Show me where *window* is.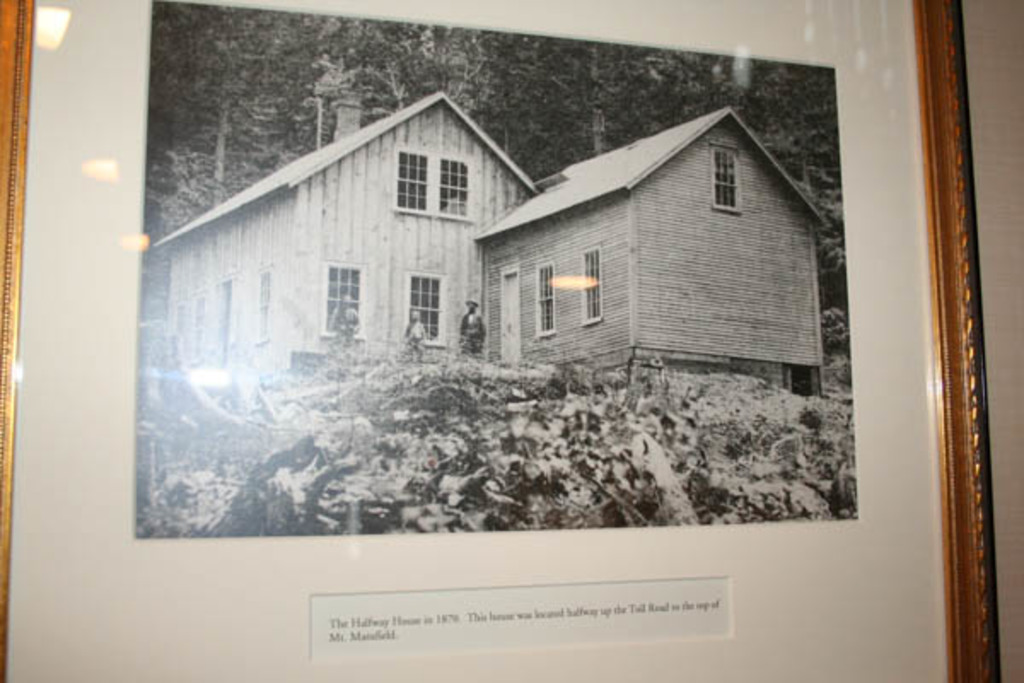
*window* is at left=304, top=254, right=367, bottom=326.
